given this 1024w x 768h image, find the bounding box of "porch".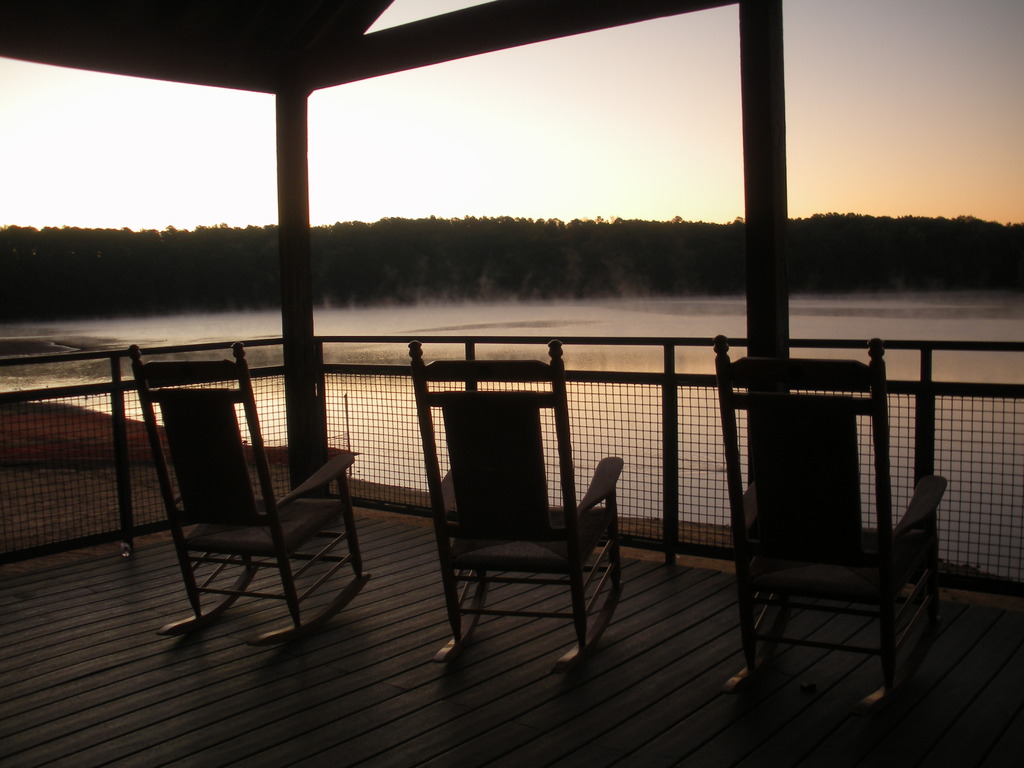
left=0, top=331, right=1023, bottom=767.
